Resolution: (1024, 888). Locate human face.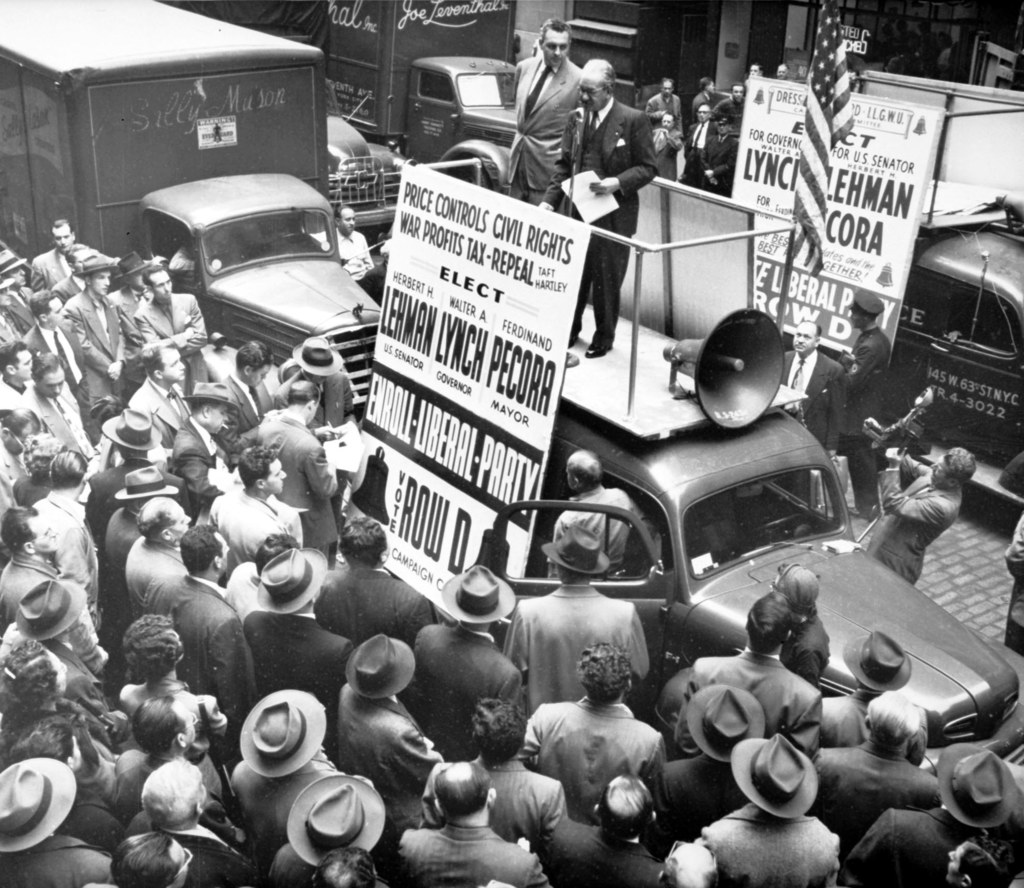
147, 267, 171, 301.
